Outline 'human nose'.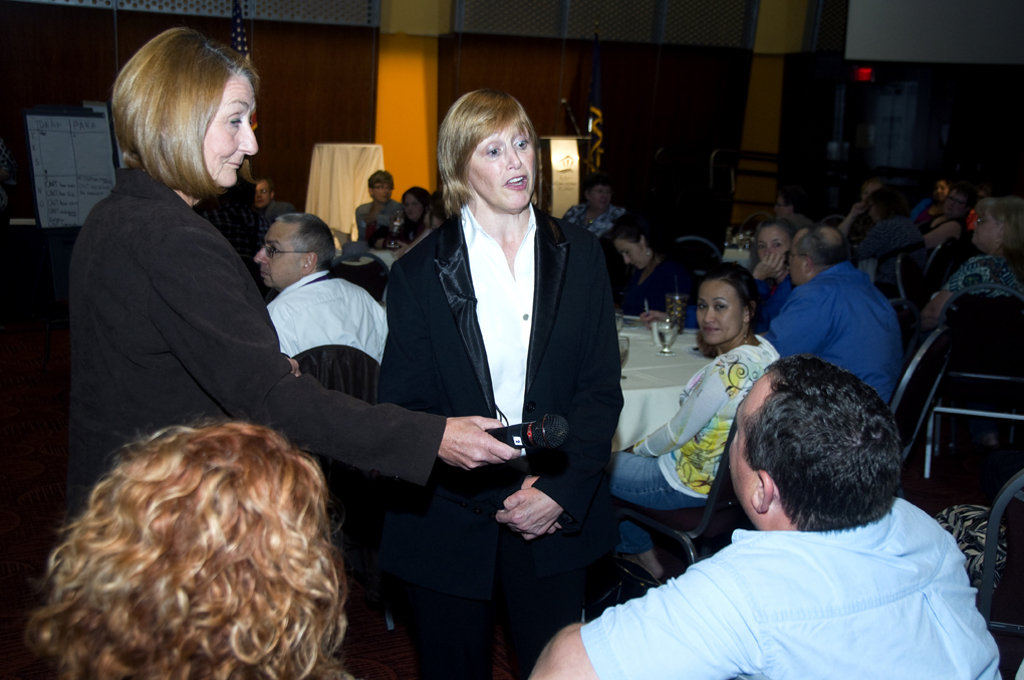
Outline: <box>703,305,718,323</box>.
